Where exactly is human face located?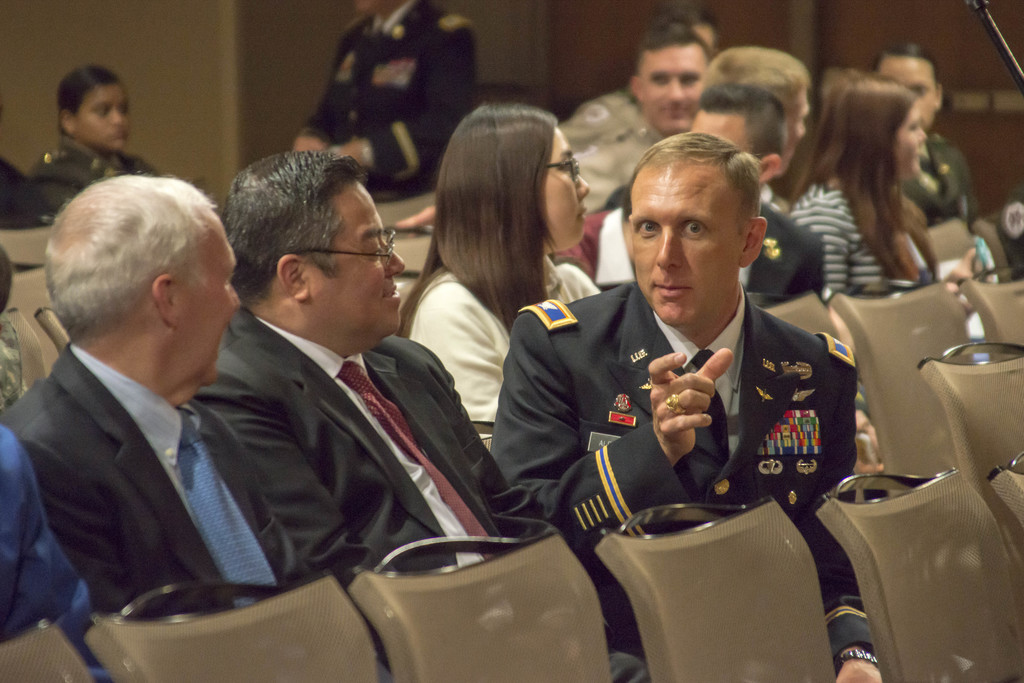
Its bounding box is left=72, top=84, right=134, bottom=155.
